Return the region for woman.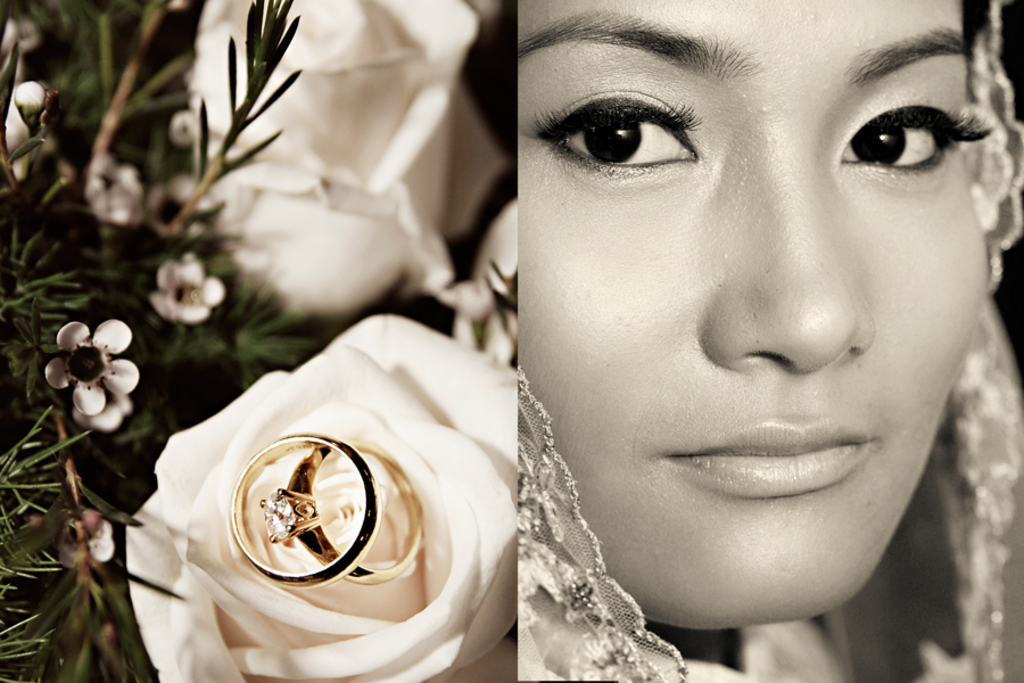
[left=391, top=0, right=1023, bottom=680].
